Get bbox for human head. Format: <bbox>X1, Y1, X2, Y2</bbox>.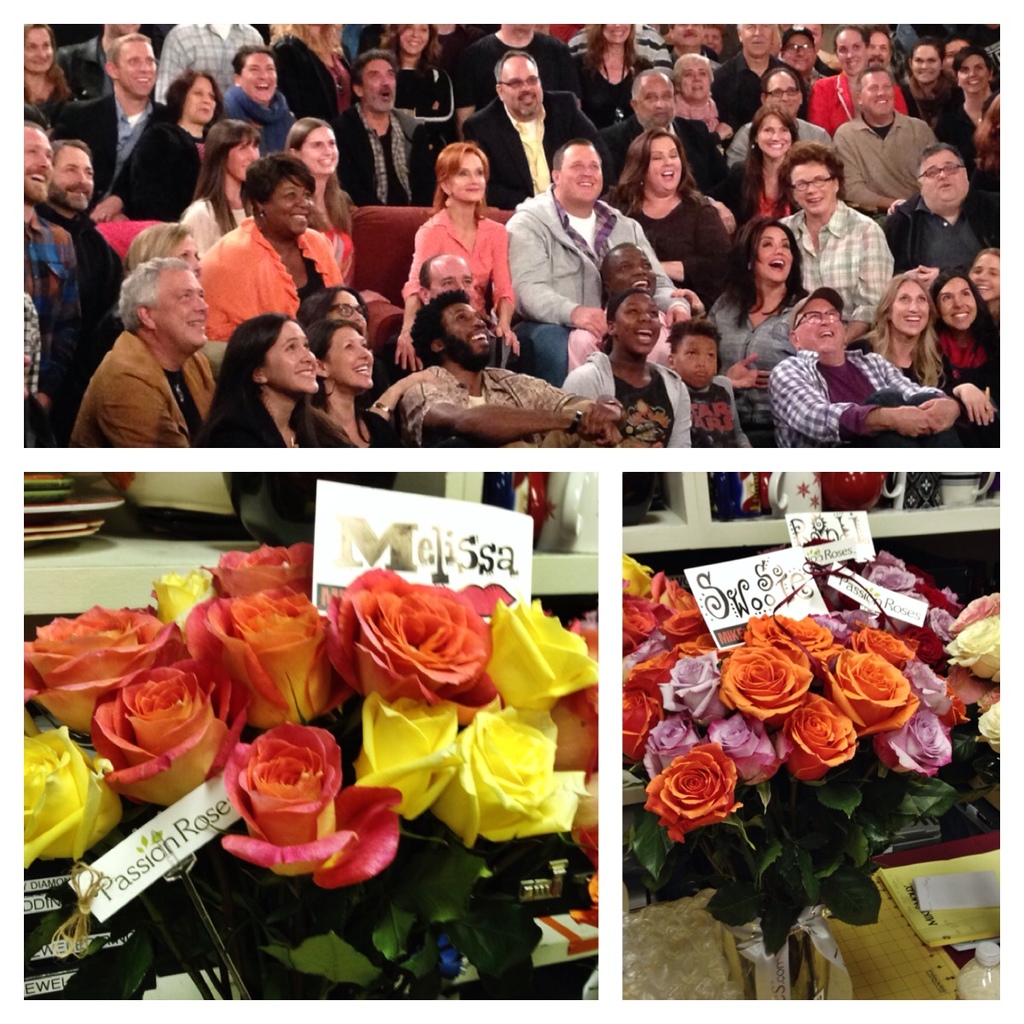
<bbox>207, 123, 259, 177</bbox>.
